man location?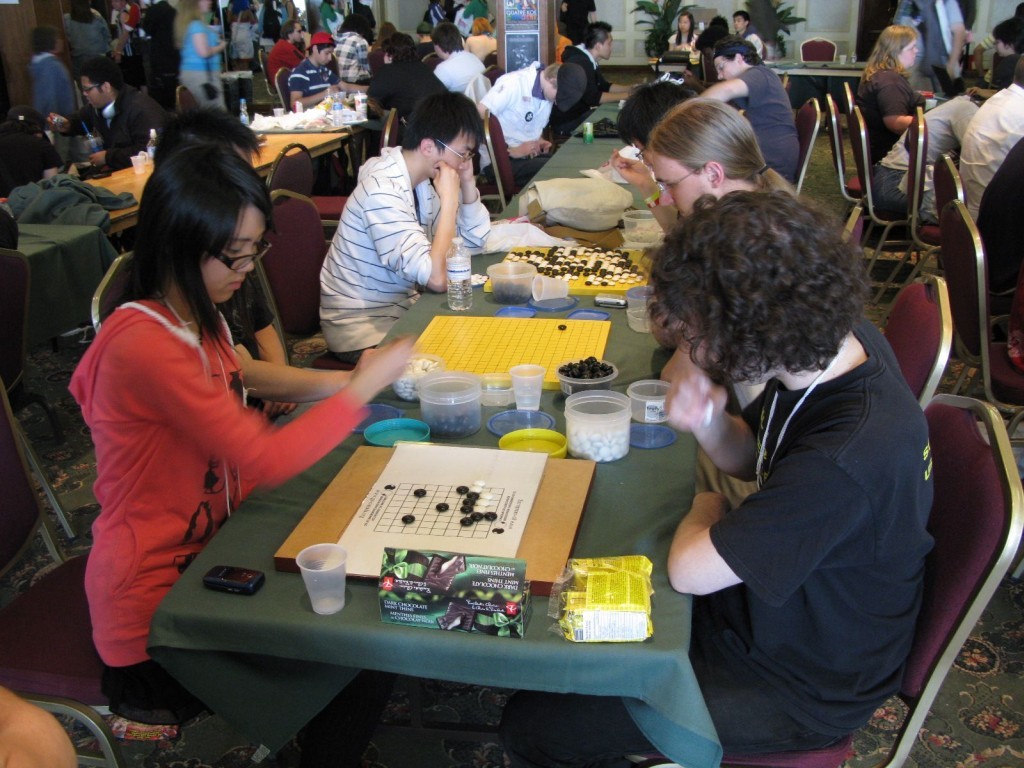
box(47, 63, 176, 179)
